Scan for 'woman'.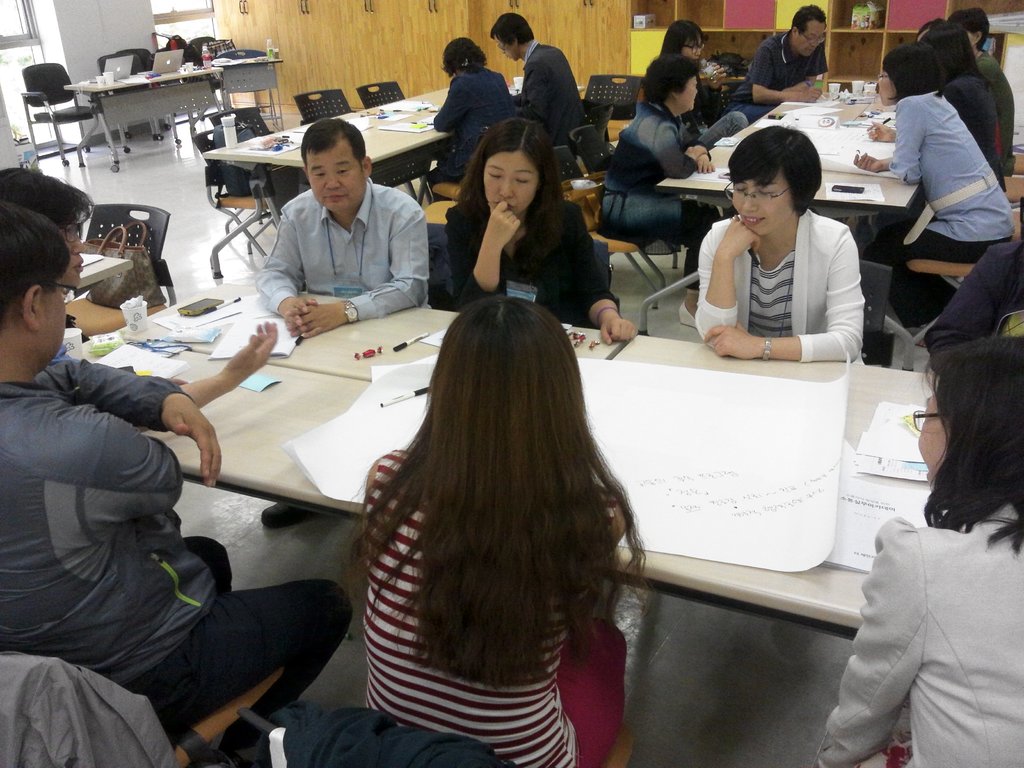
Scan result: (921, 19, 1005, 197).
